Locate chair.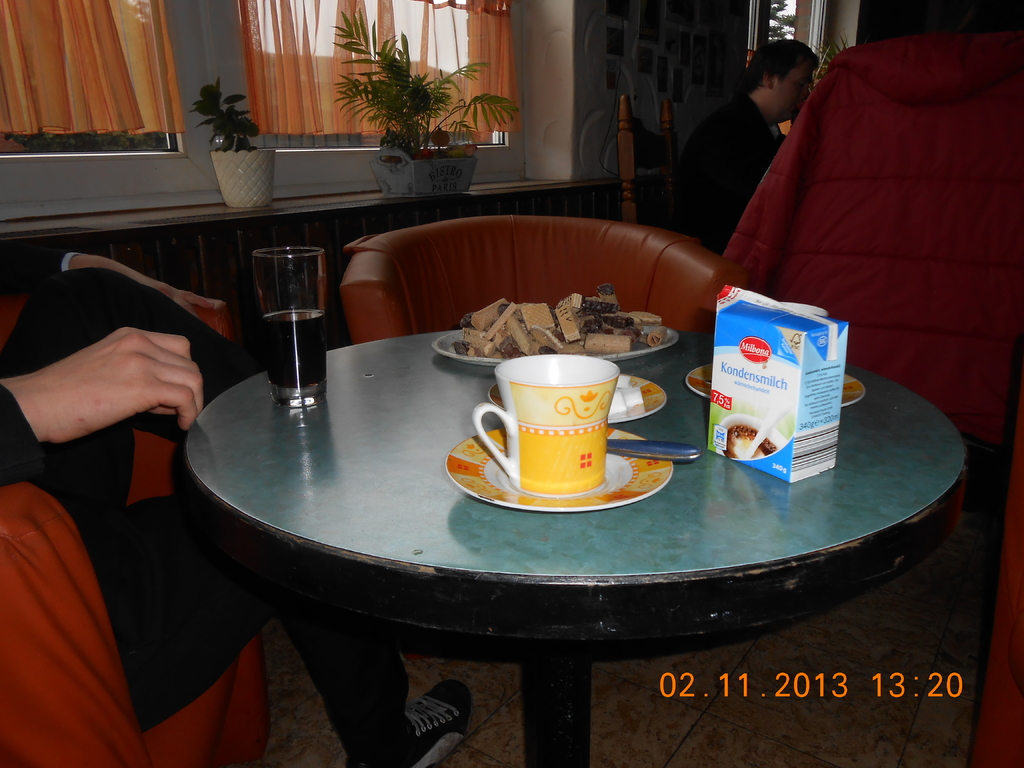
Bounding box: [342,210,727,347].
